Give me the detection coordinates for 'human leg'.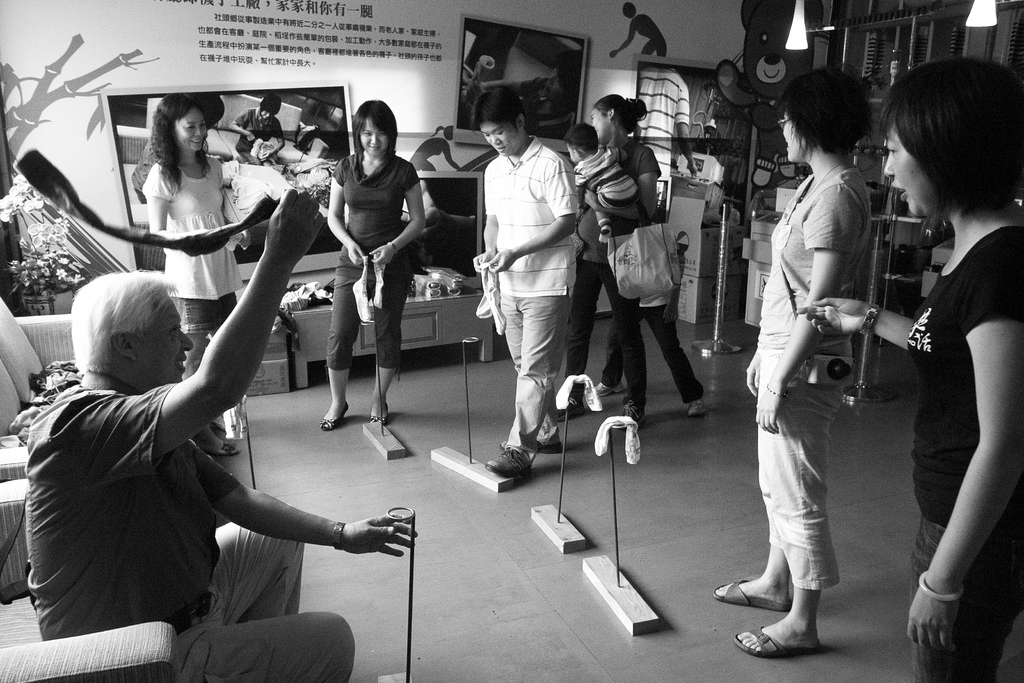
bbox=[367, 259, 412, 420].
